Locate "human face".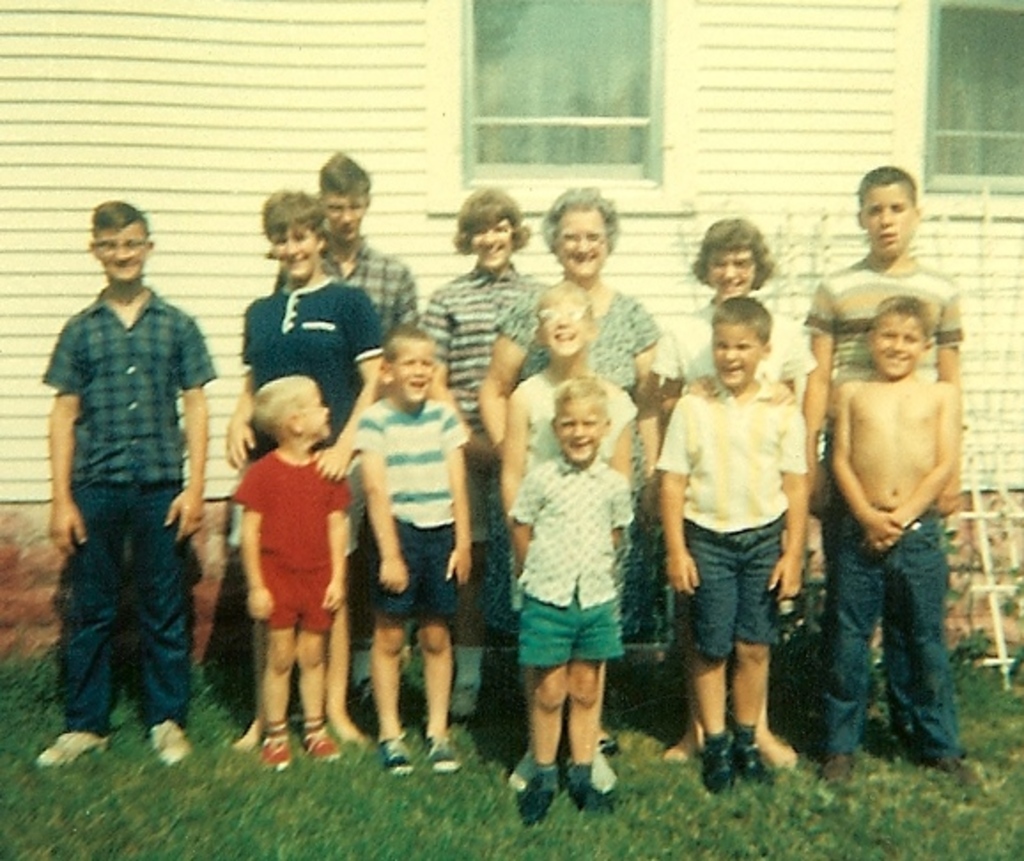
Bounding box: bbox=[540, 292, 583, 354].
